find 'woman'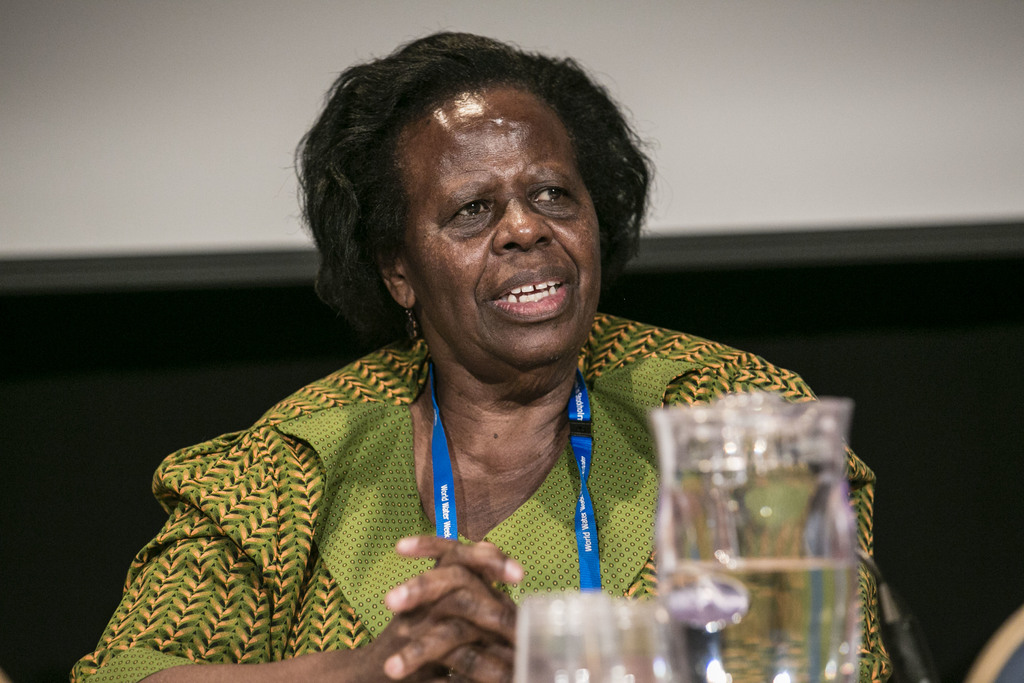
box(104, 21, 847, 654)
